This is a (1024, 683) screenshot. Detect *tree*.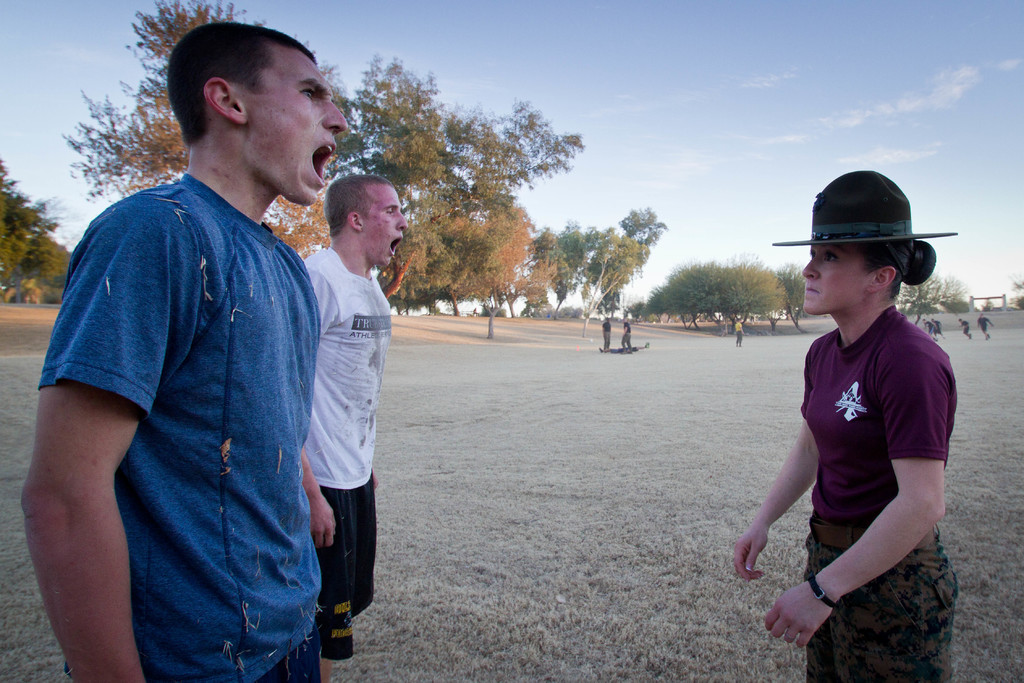
(0,148,63,303).
